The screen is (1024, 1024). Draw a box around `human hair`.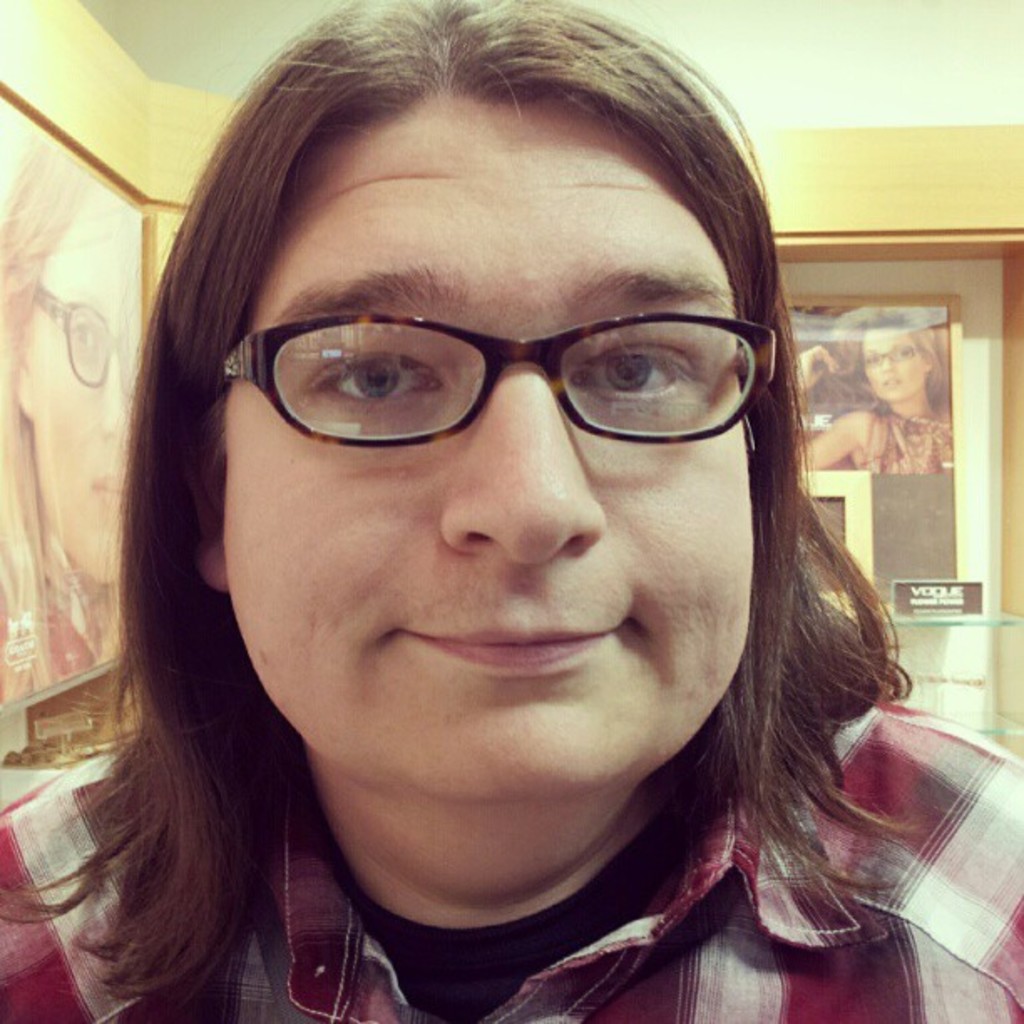
BBox(828, 316, 952, 427).
